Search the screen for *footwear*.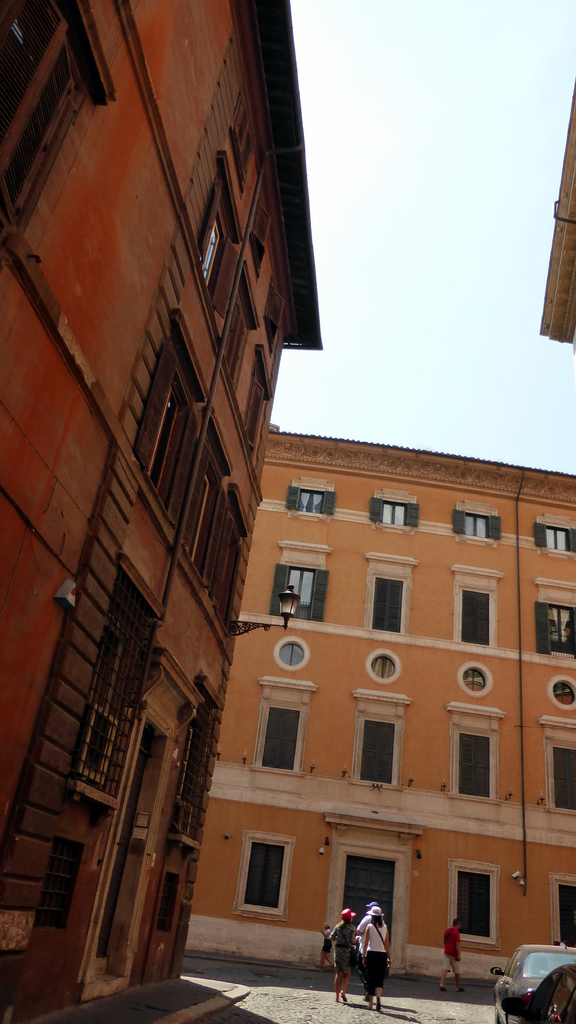
Found at rect(361, 993, 379, 1009).
